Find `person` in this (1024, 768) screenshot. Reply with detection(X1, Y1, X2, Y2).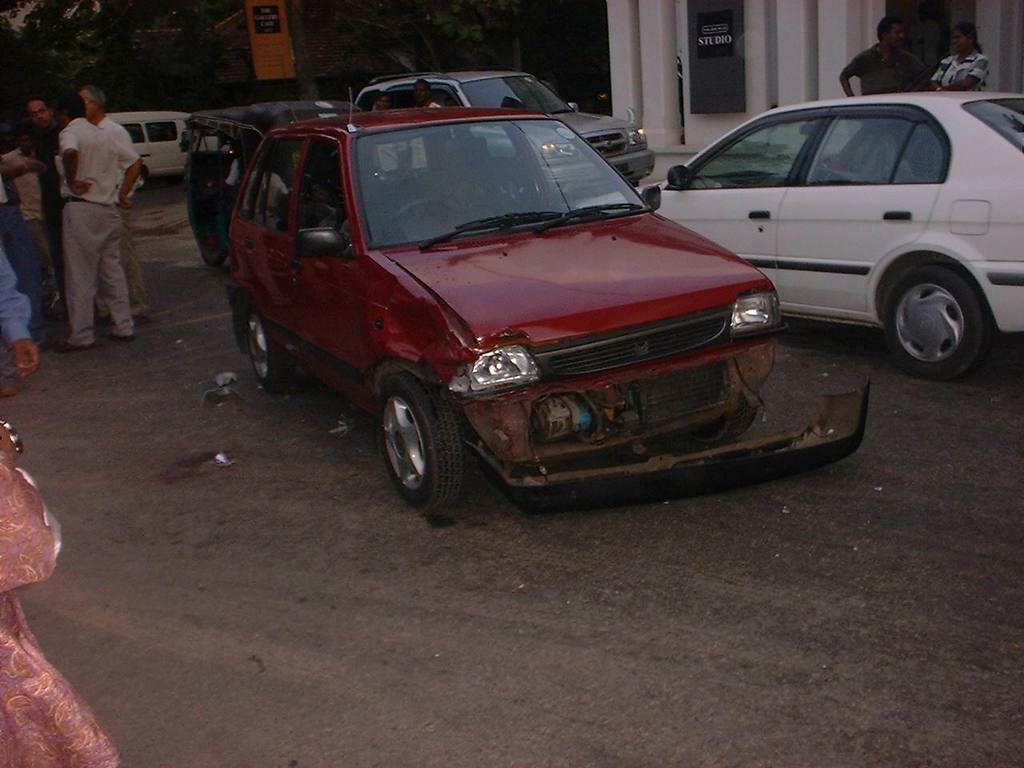
detection(927, 31, 998, 95).
